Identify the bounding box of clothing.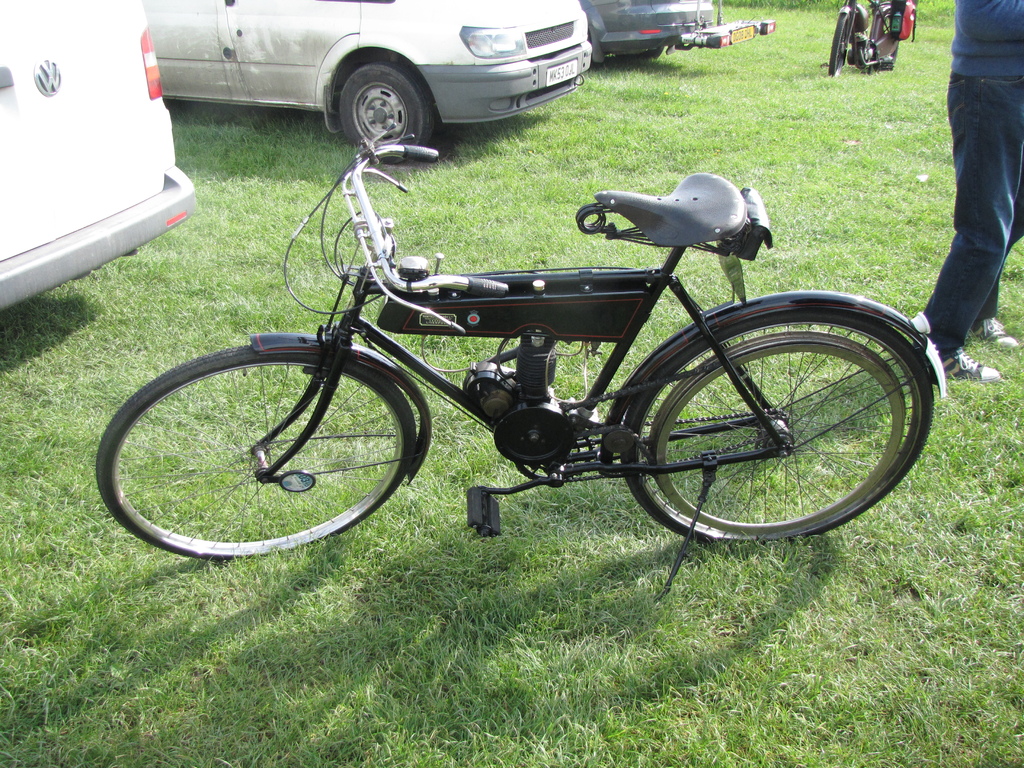
[912,24,1023,331].
